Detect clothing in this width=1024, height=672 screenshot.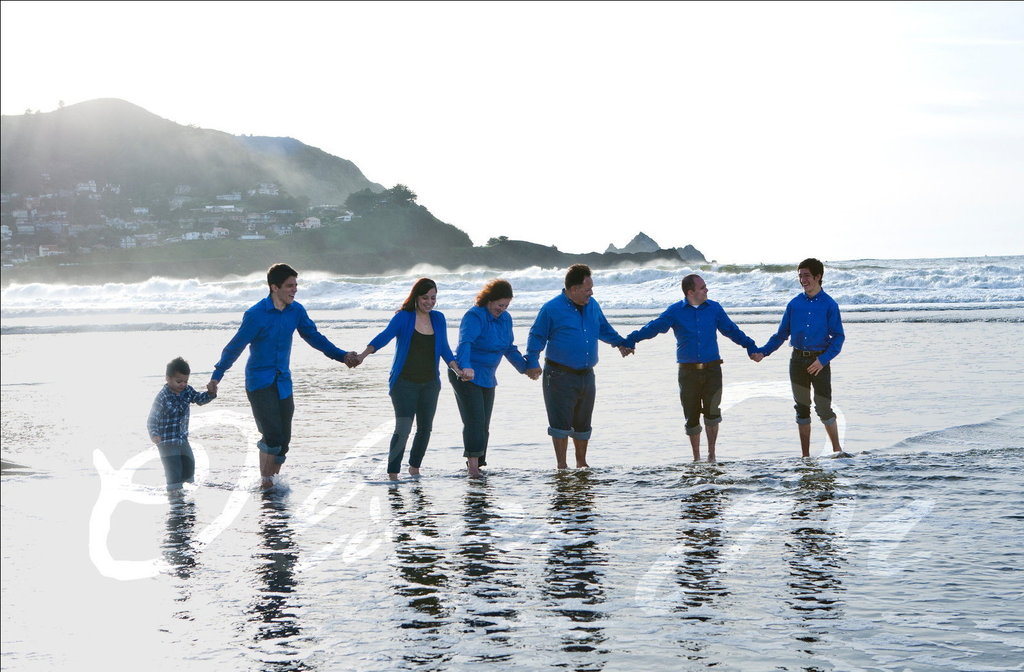
Detection: 212, 295, 344, 462.
